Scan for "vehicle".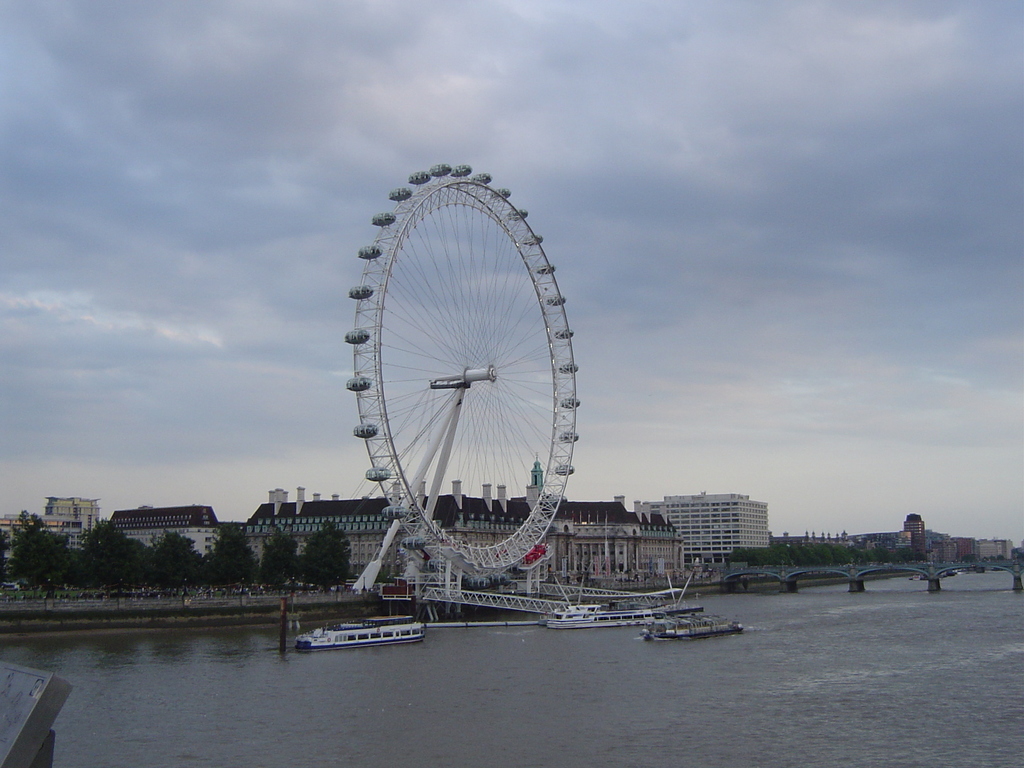
Scan result: crop(639, 611, 743, 642).
